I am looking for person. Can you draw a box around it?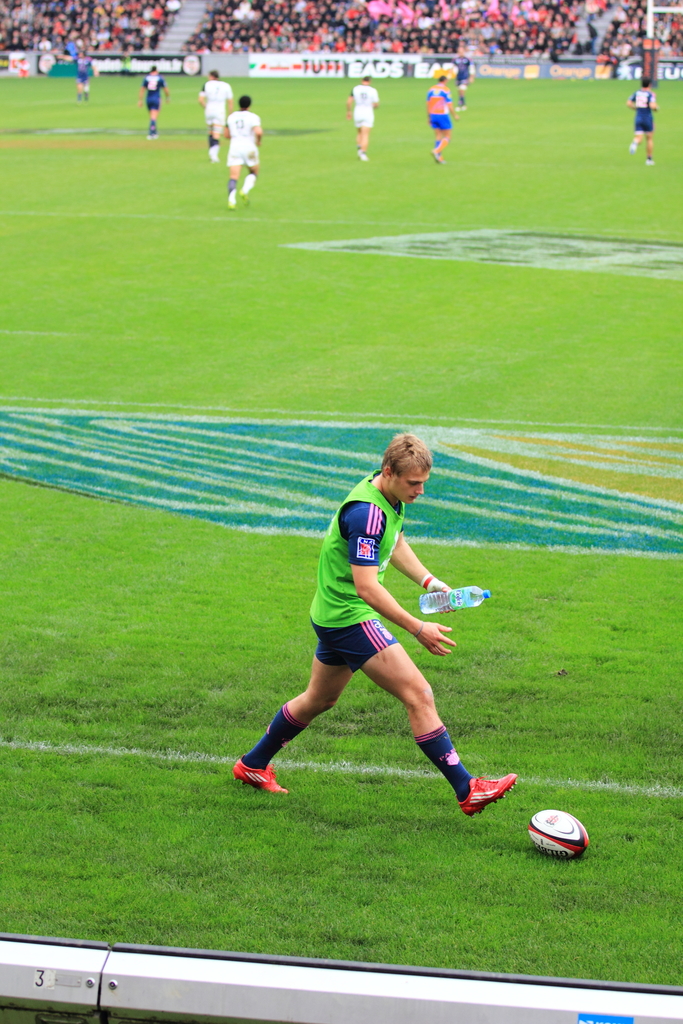
Sure, the bounding box is <bbox>194, 67, 236, 146</bbox>.
